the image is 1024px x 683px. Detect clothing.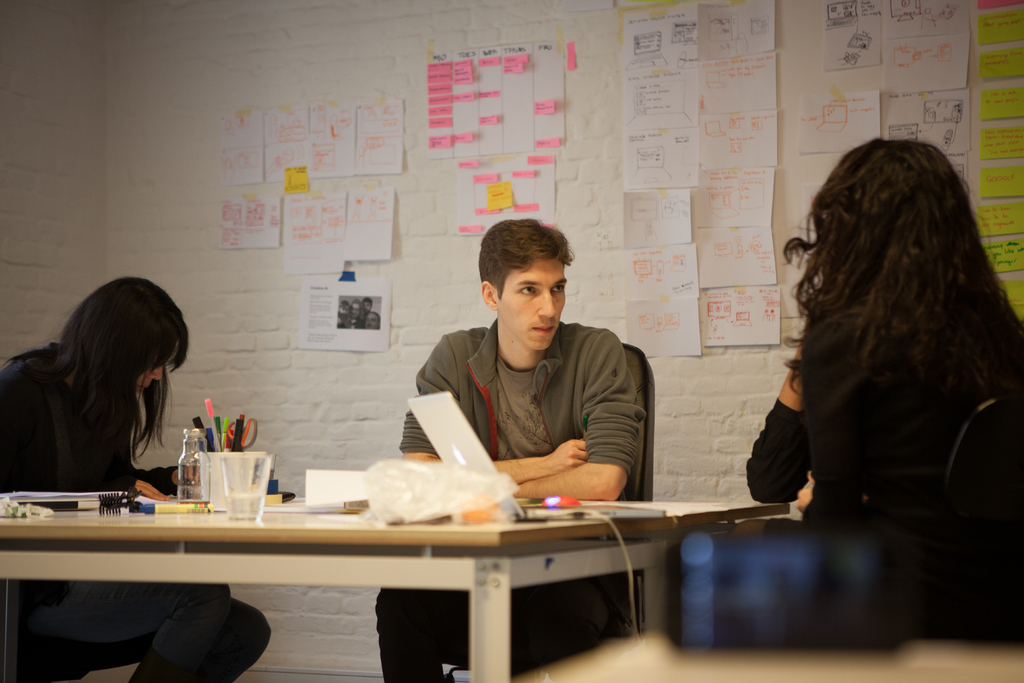
Detection: <bbox>381, 310, 636, 682</bbox>.
